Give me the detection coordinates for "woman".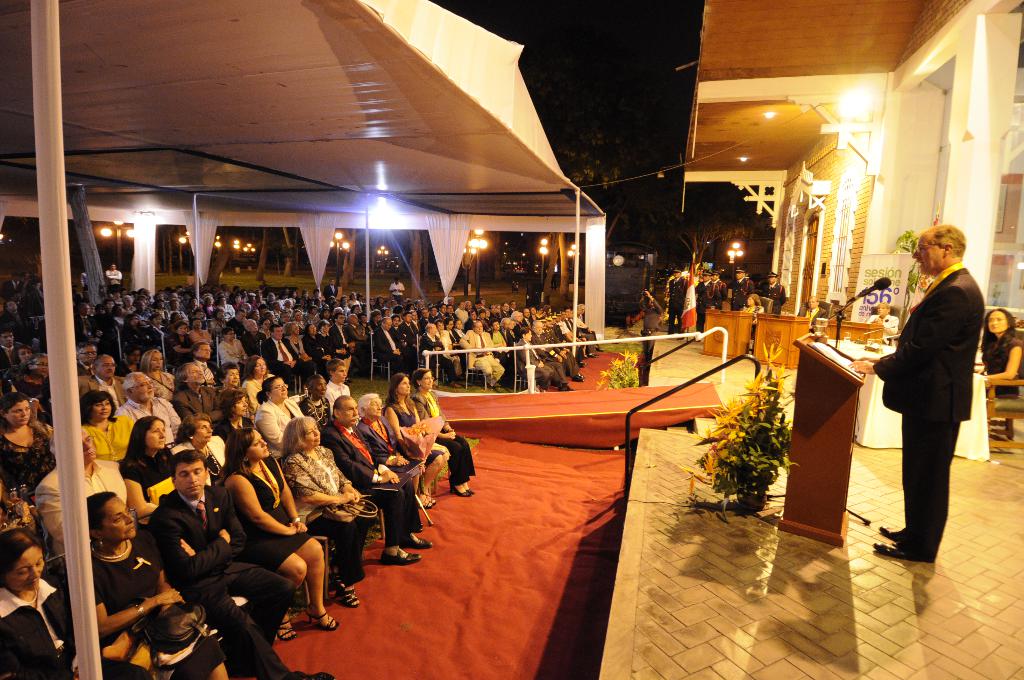
x1=218 y1=298 x2=234 y2=317.
